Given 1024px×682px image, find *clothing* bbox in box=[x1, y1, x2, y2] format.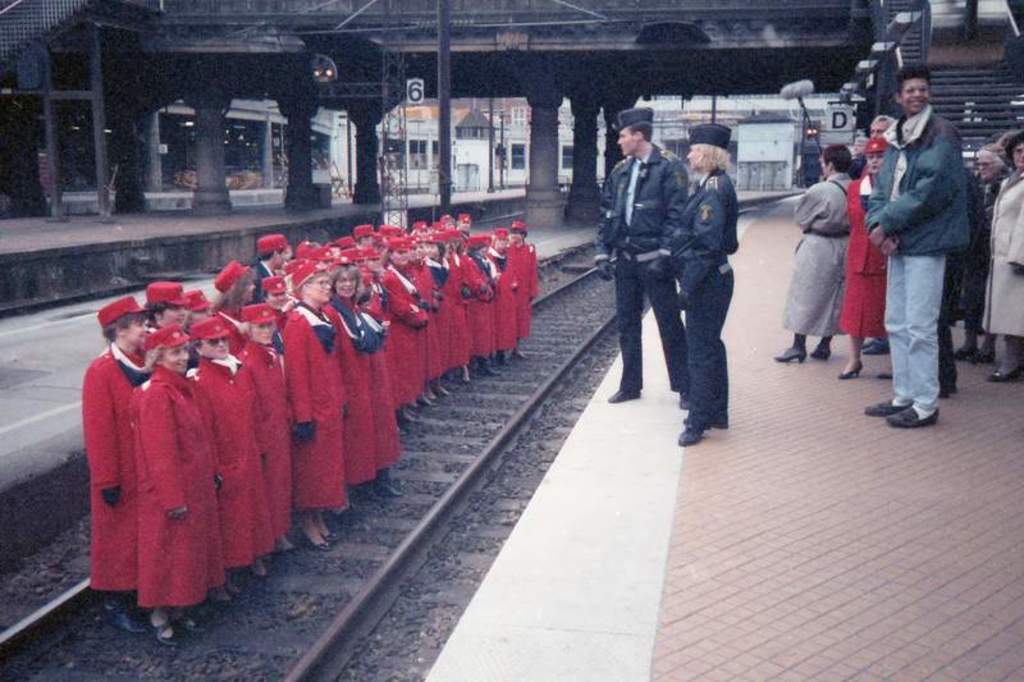
box=[132, 362, 224, 610].
